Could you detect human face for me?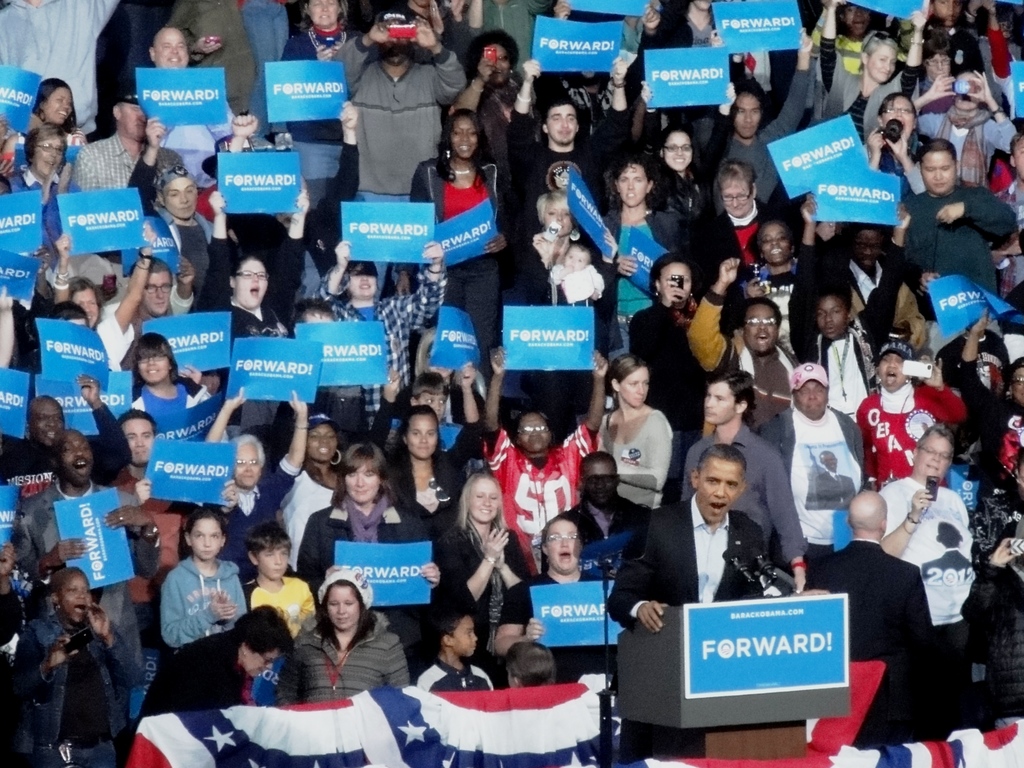
Detection result: detection(451, 112, 477, 157).
